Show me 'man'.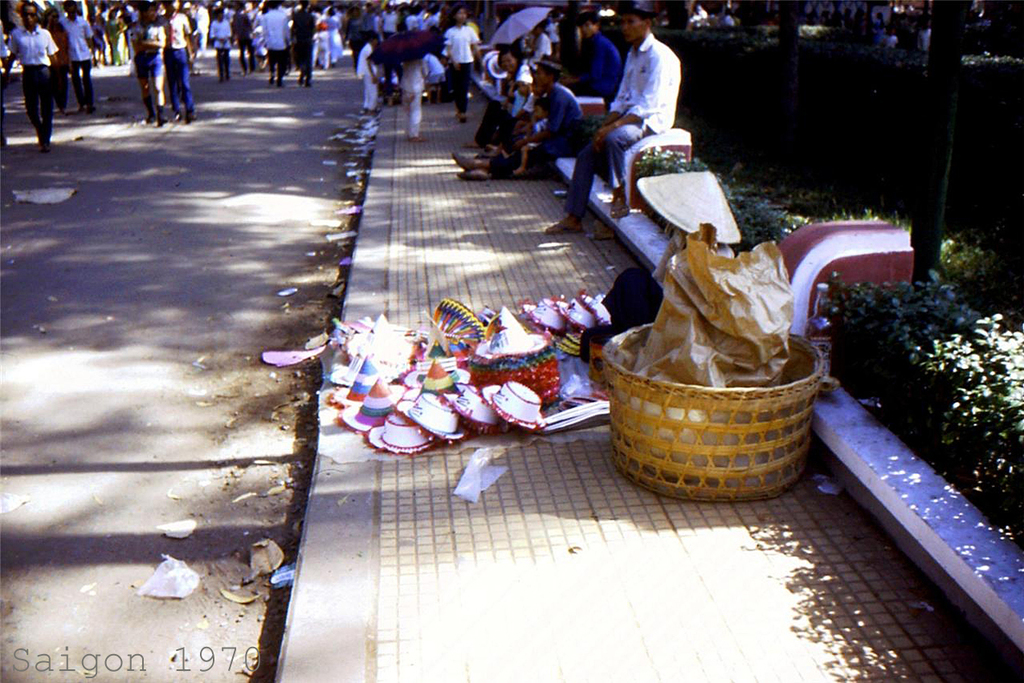
'man' is here: Rect(211, 6, 235, 77).
